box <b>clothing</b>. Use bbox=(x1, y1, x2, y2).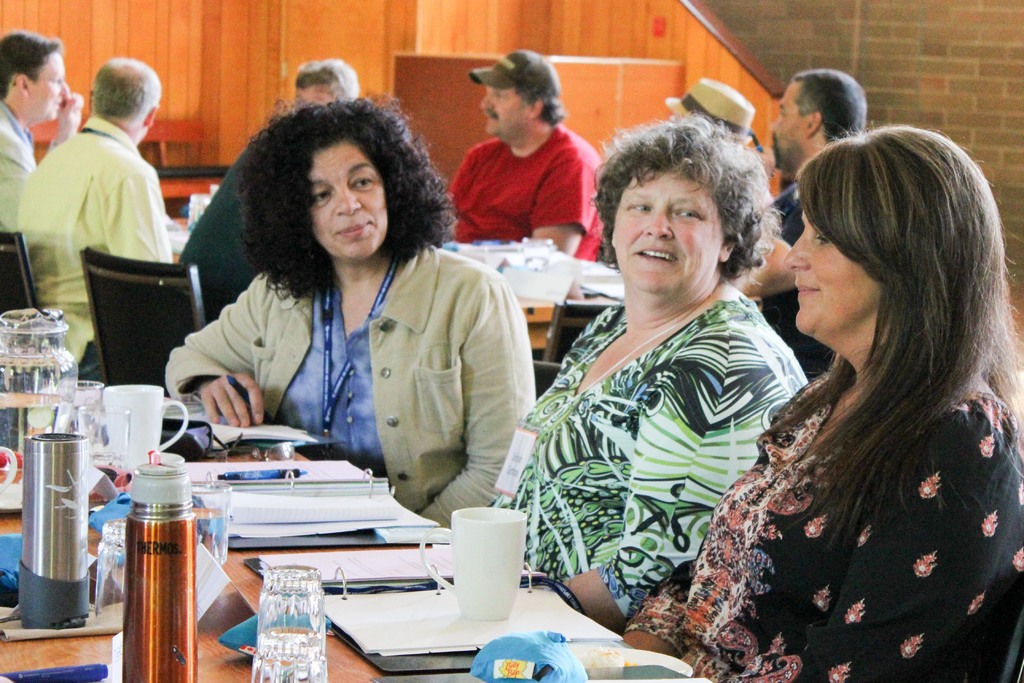
bbox=(175, 244, 541, 523).
